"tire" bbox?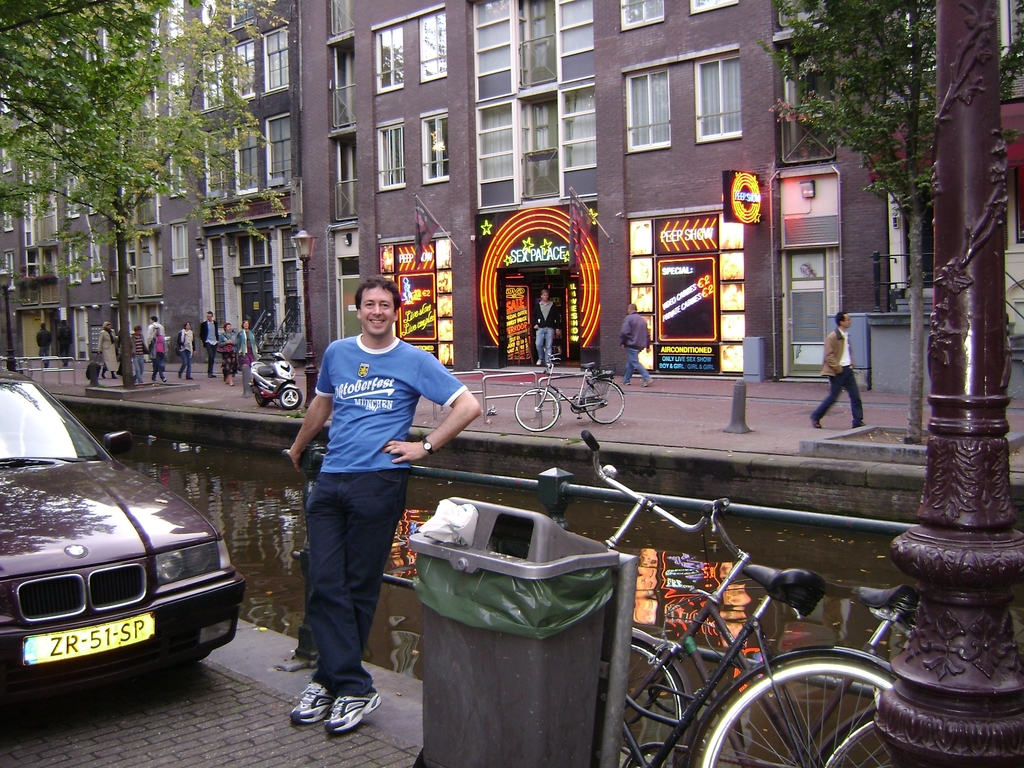
584, 373, 632, 426
